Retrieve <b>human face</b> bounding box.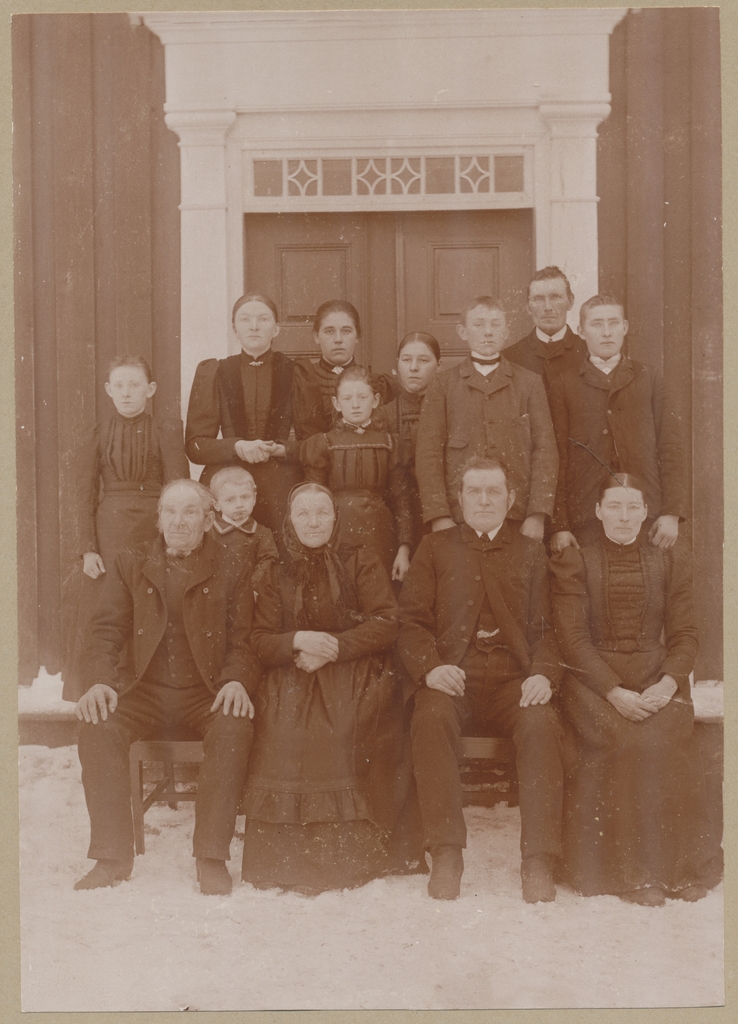
Bounding box: x1=234 y1=300 x2=279 y2=345.
